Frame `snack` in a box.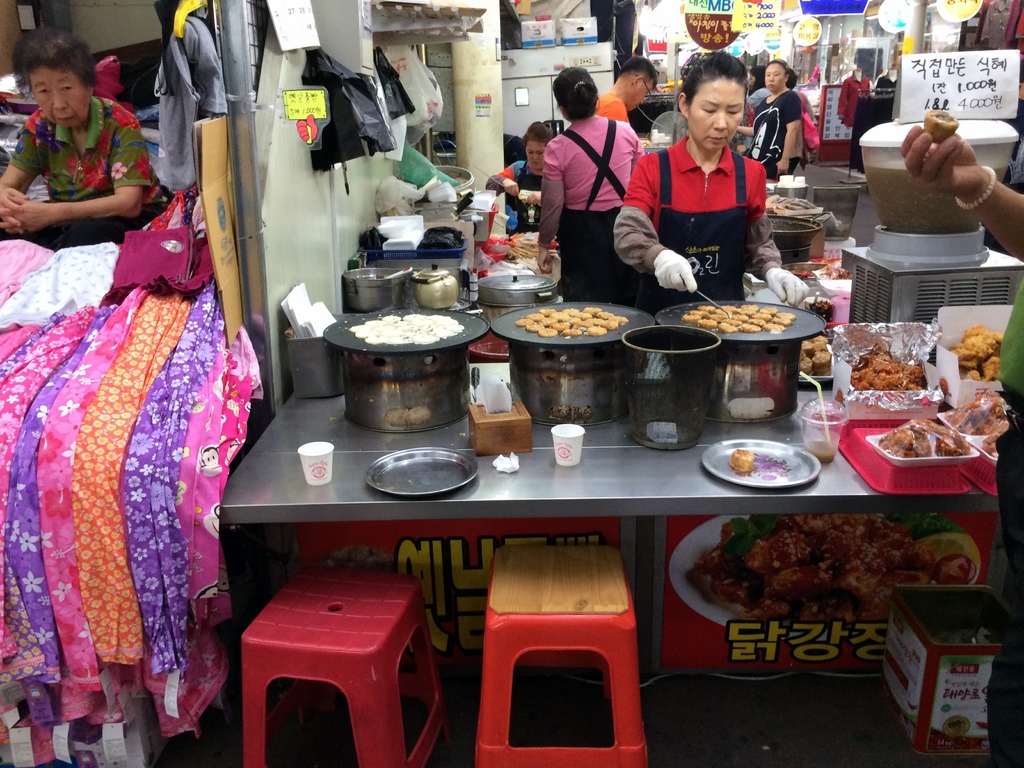
region(735, 447, 755, 475).
